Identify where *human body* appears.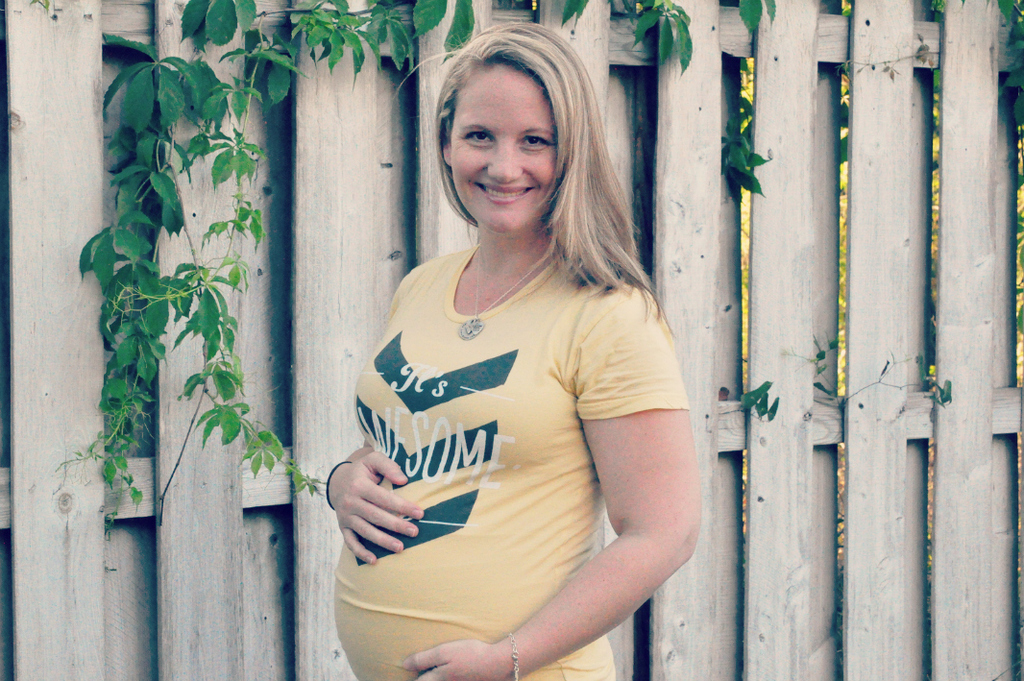
Appears at (x1=332, y1=72, x2=679, y2=680).
